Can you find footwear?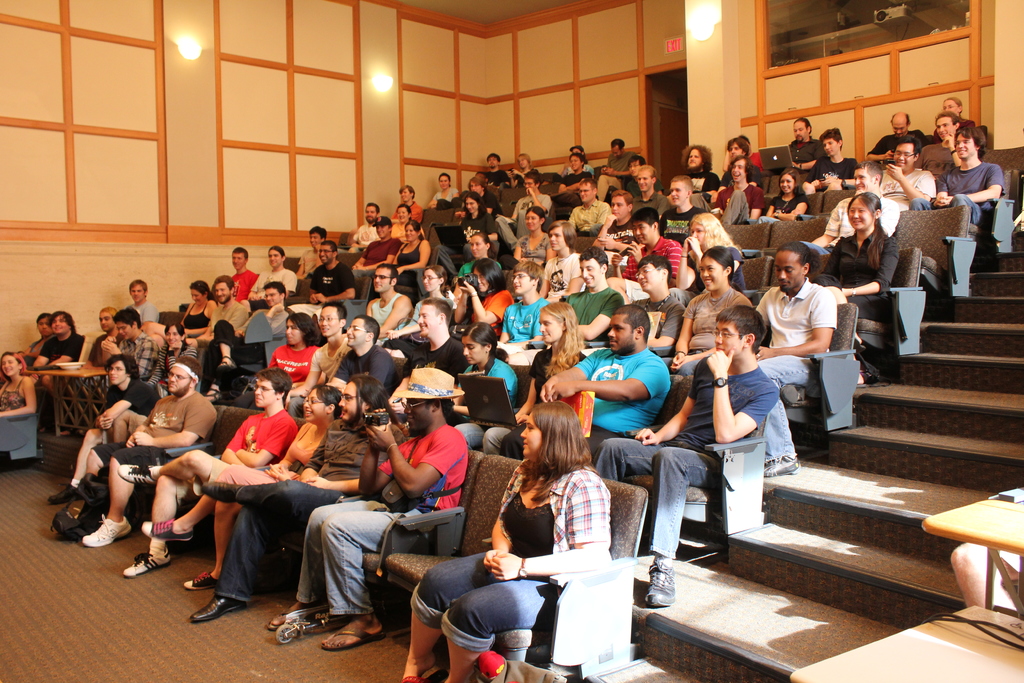
Yes, bounding box: Rect(118, 465, 156, 488).
